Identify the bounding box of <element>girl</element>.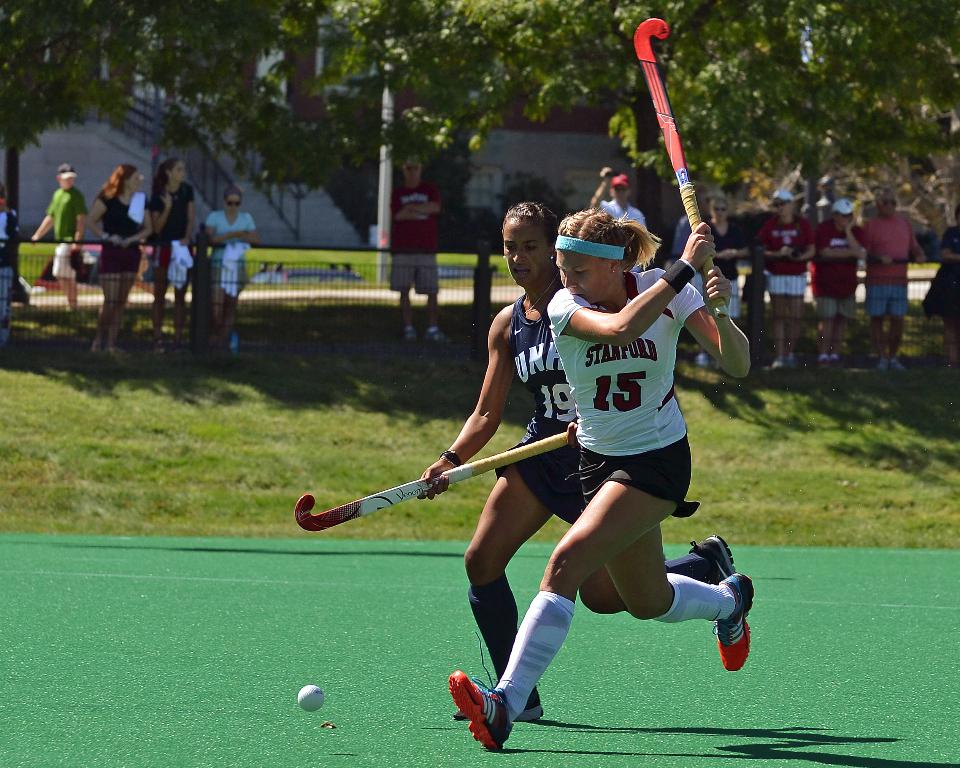
(left=420, top=203, right=565, bottom=712).
